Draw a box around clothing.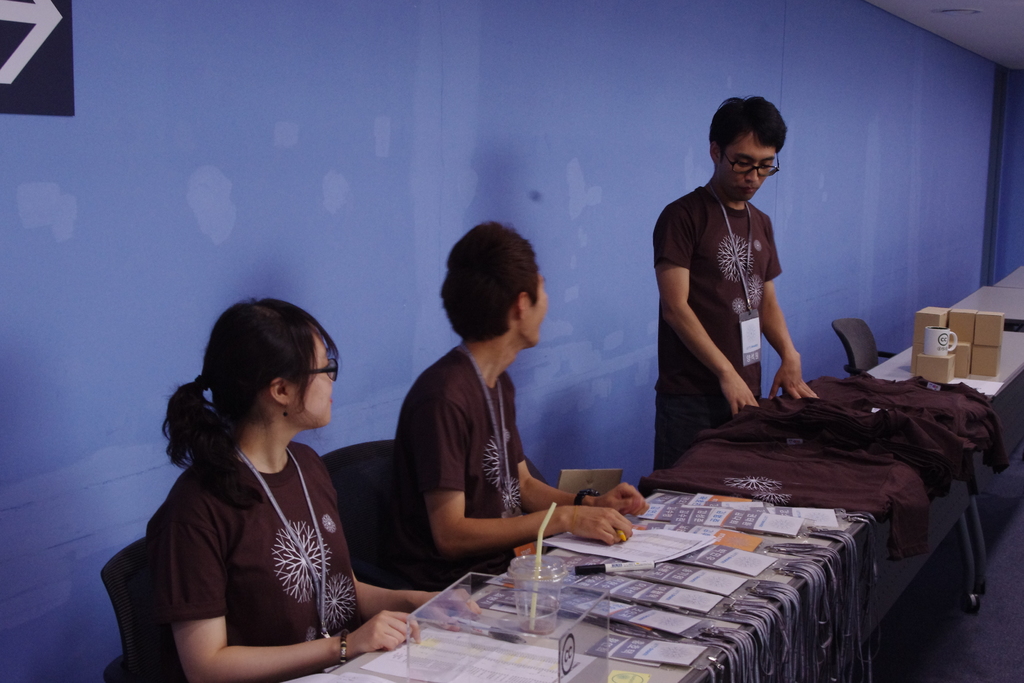
pyautogui.locateOnScreen(136, 397, 379, 667).
